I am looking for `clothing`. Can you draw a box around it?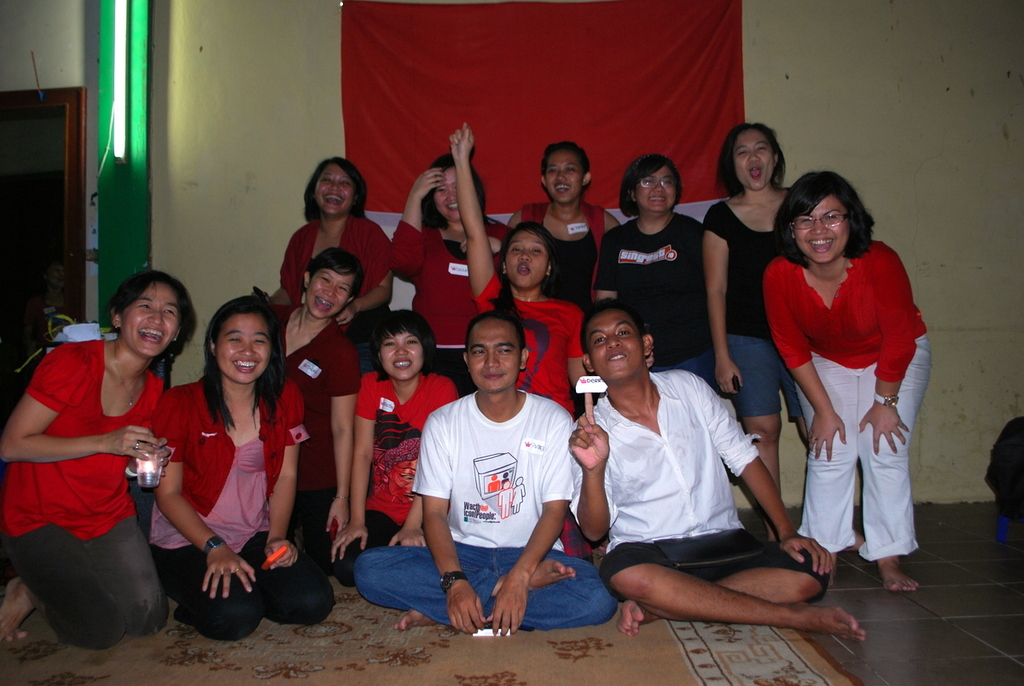
Sure, the bounding box is locate(568, 370, 826, 603).
